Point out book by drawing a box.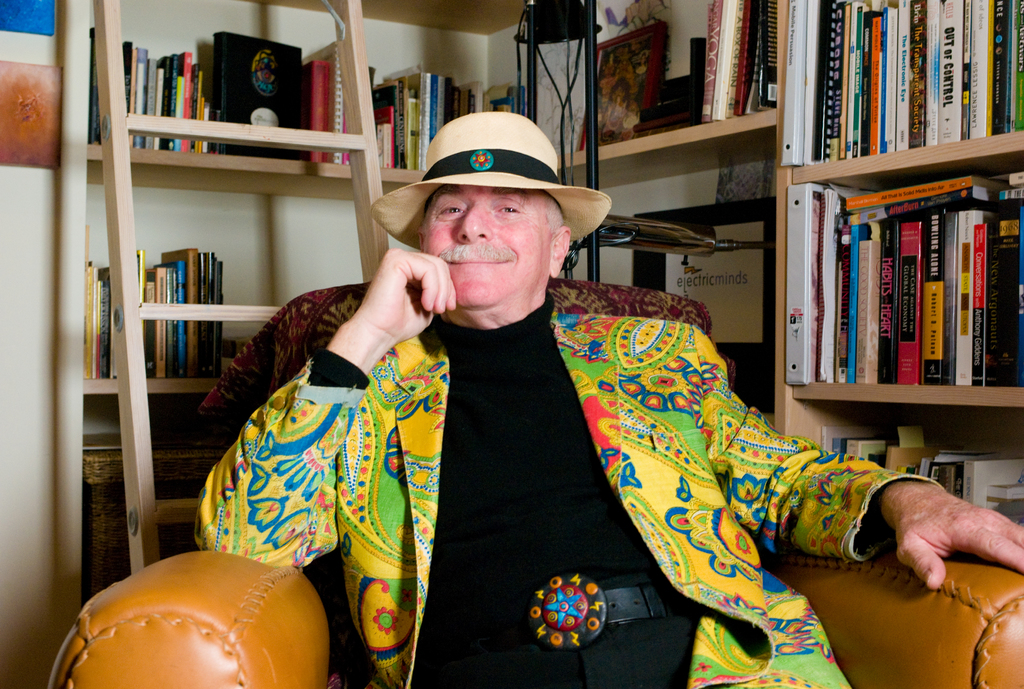
579:22:669:152.
